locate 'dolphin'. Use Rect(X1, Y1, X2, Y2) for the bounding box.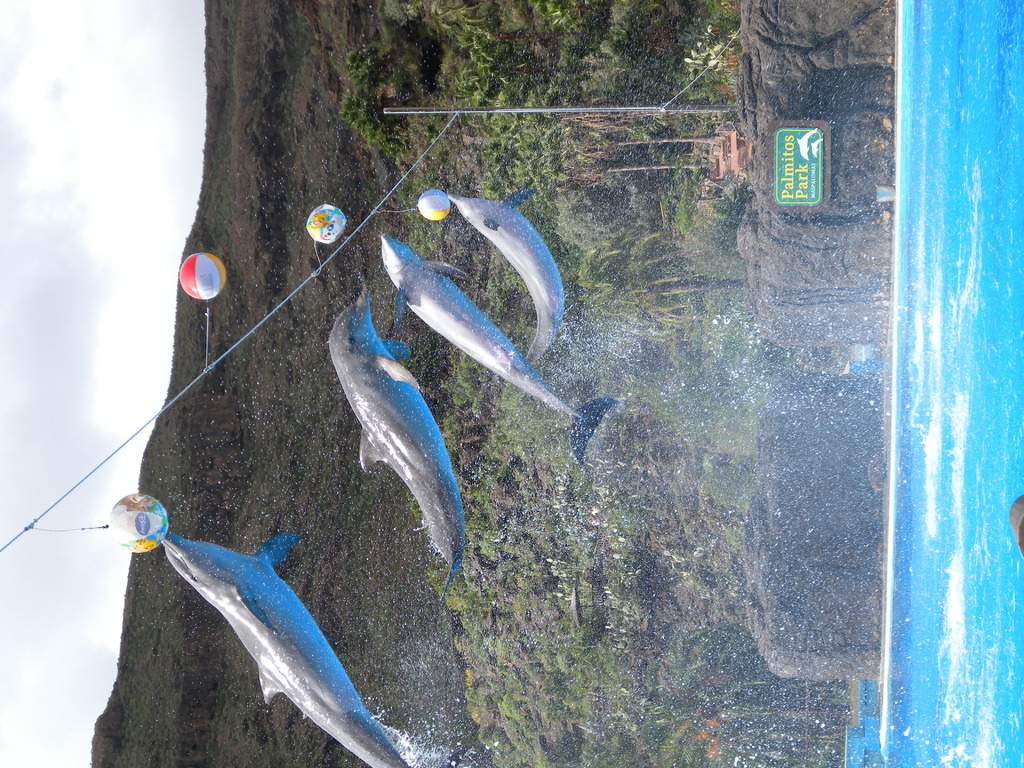
Rect(446, 196, 572, 369).
